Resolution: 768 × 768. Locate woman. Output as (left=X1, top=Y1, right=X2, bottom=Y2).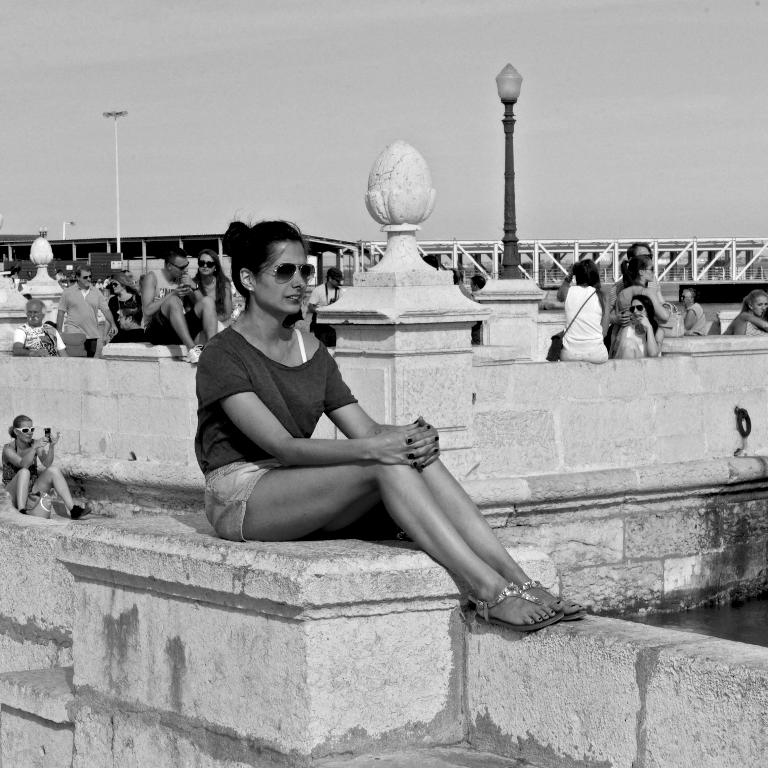
(left=106, top=279, right=148, bottom=340).
